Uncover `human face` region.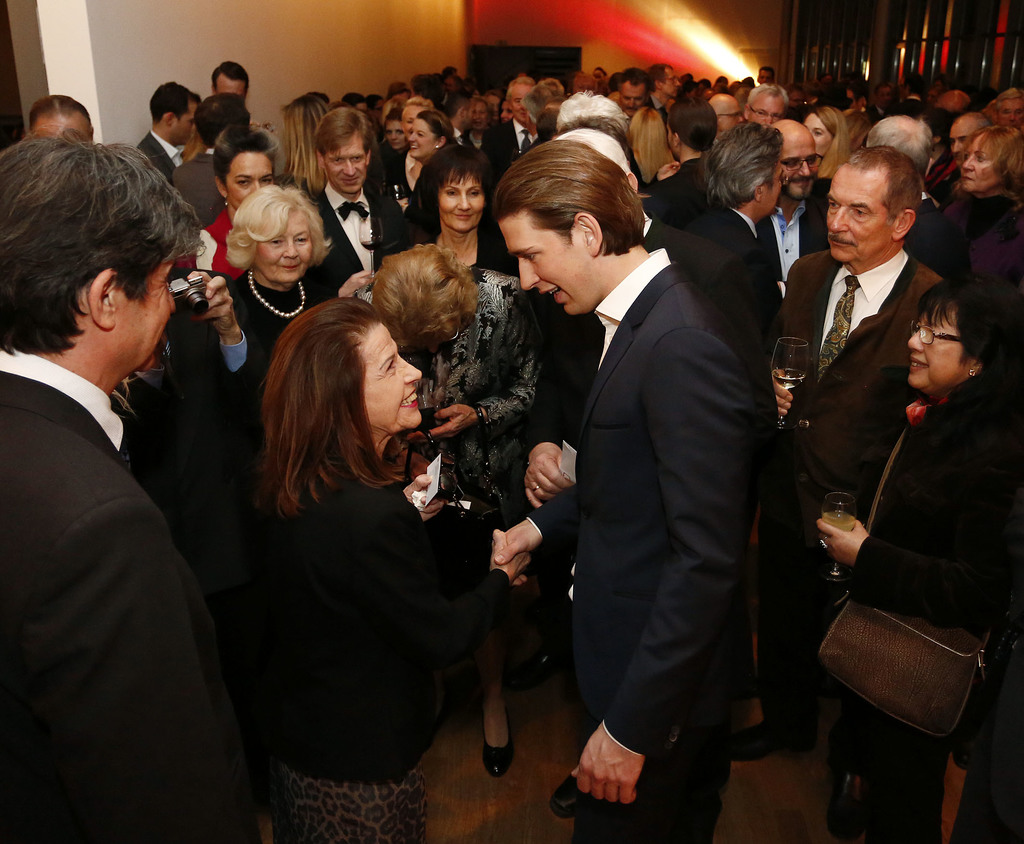
Uncovered: region(387, 122, 398, 149).
